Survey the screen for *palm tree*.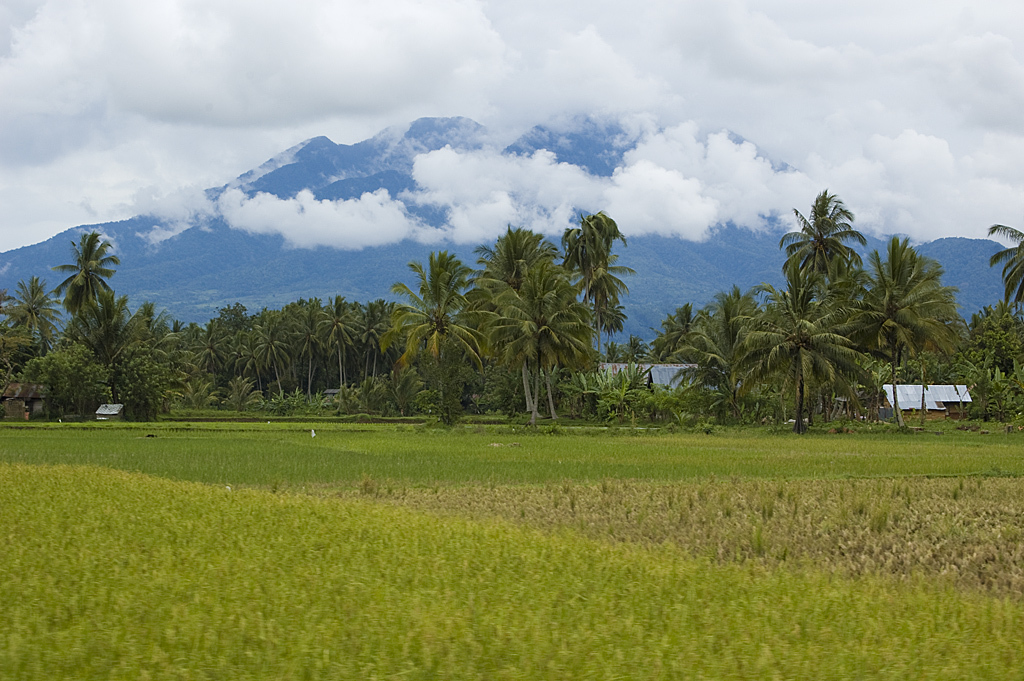
Survey found: bbox=(138, 297, 191, 430).
